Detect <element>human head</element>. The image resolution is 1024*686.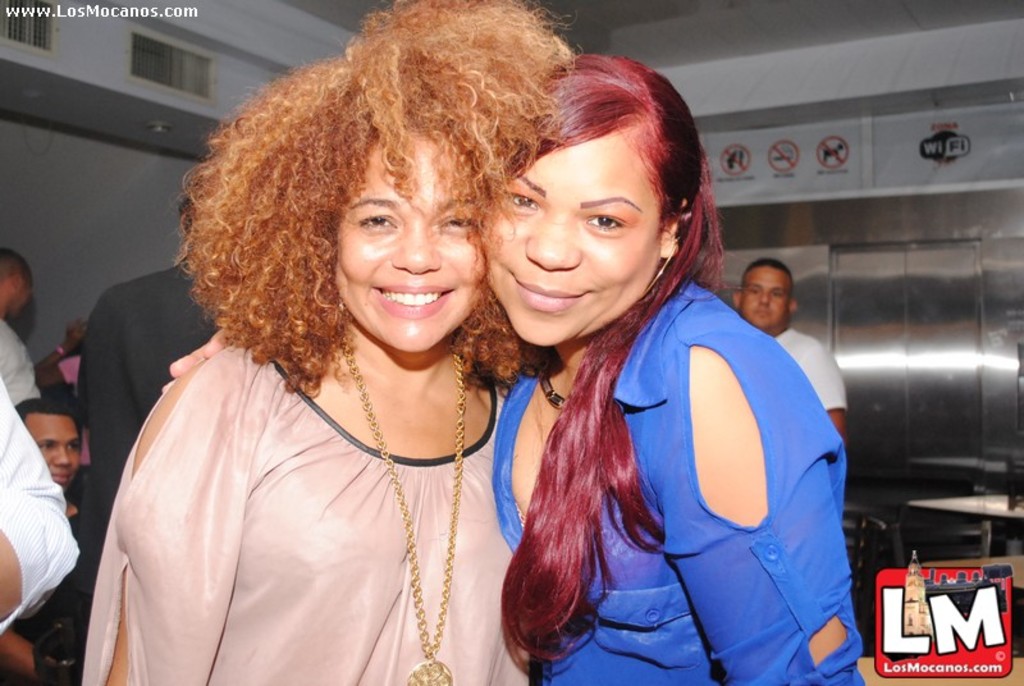
bbox=(300, 0, 515, 353).
